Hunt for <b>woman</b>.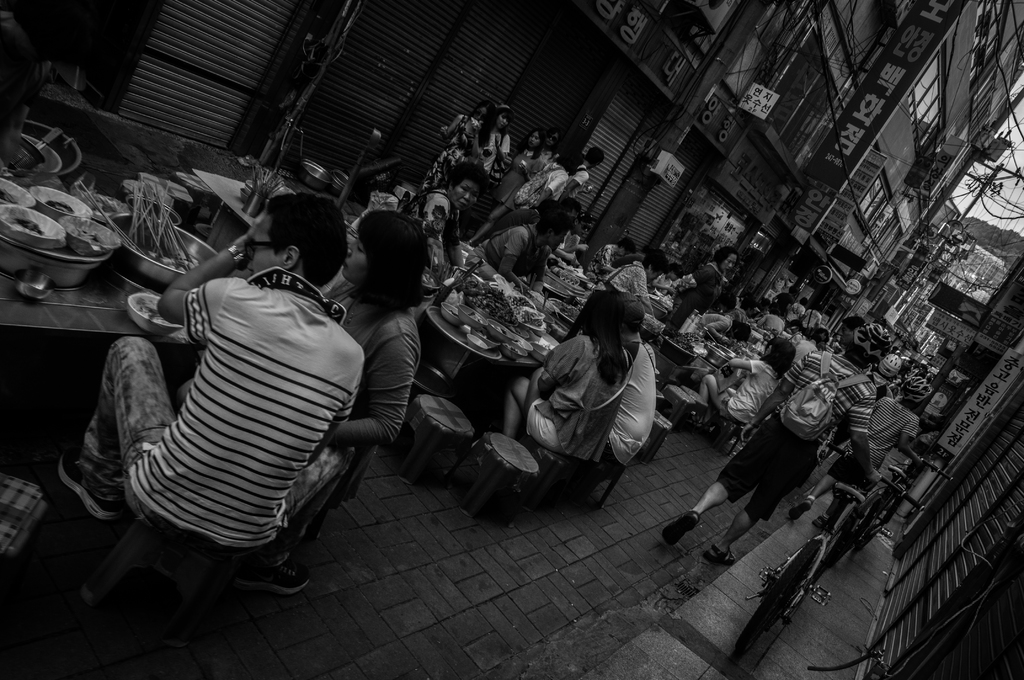
Hunted down at x1=177, y1=207, x2=424, y2=448.
